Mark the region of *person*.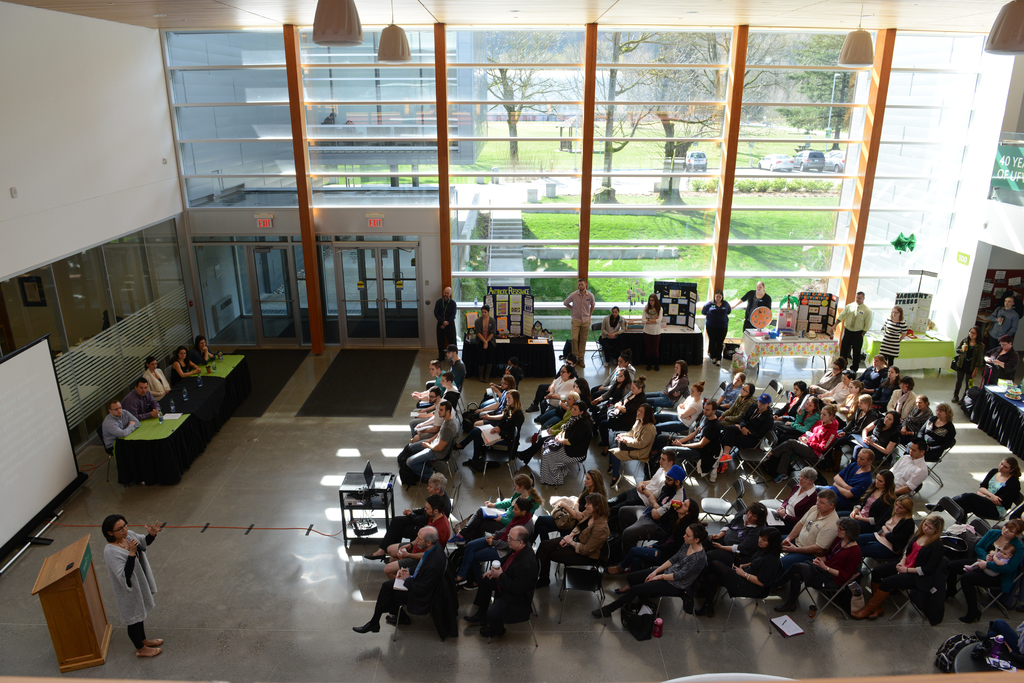
Region: x1=842, y1=293, x2=870, y2=374.
